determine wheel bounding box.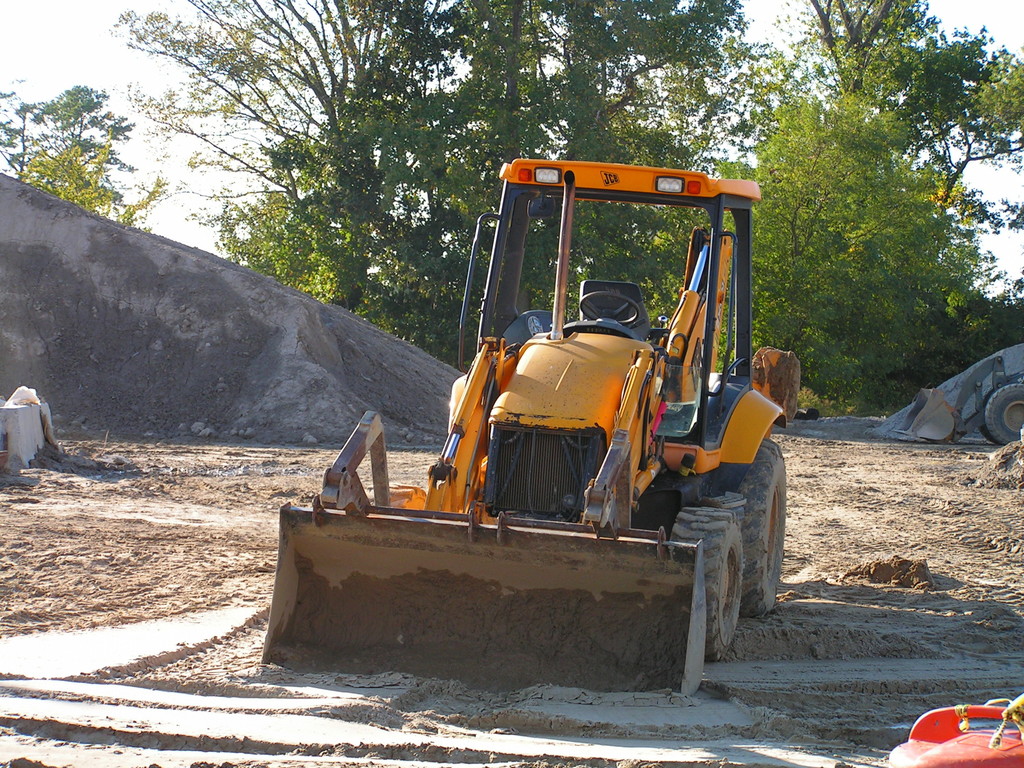
Determined: detection(580, 291, 640, 325).
